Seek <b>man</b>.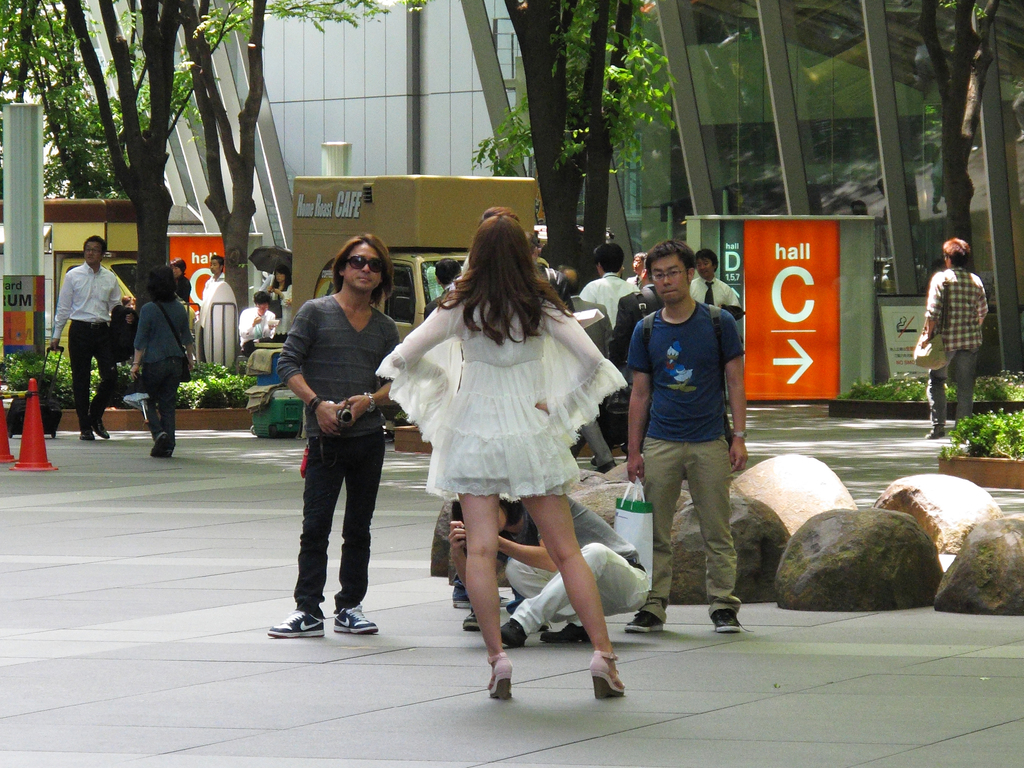
x1=198, y1=256, x2=231, y2=358.
